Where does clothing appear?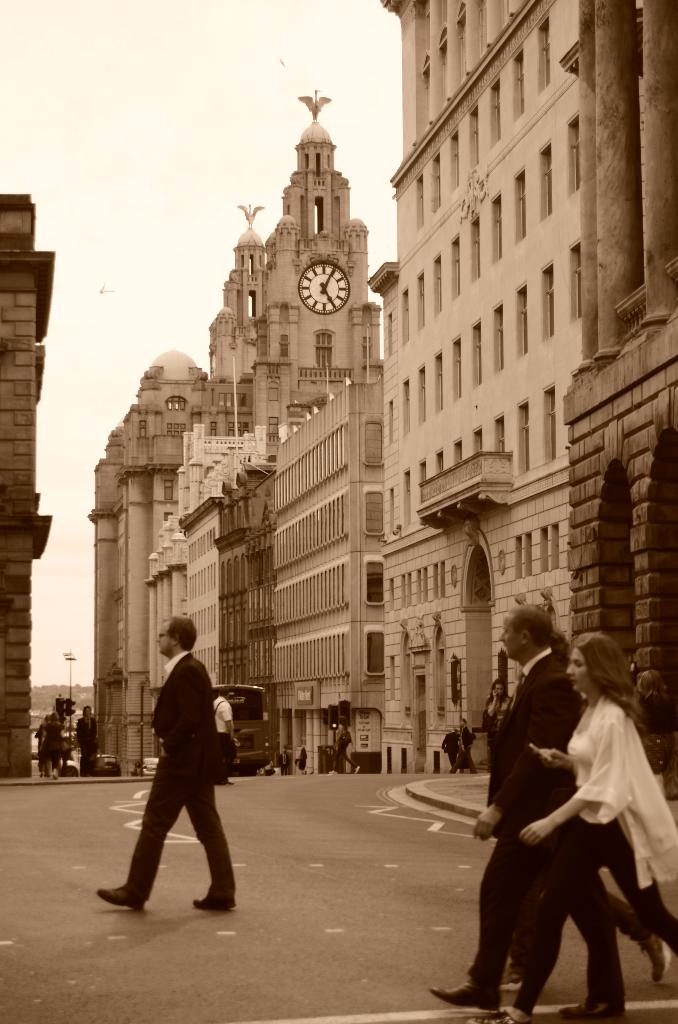
Appears at (left=76, top=711, right=102, bottom=771).
